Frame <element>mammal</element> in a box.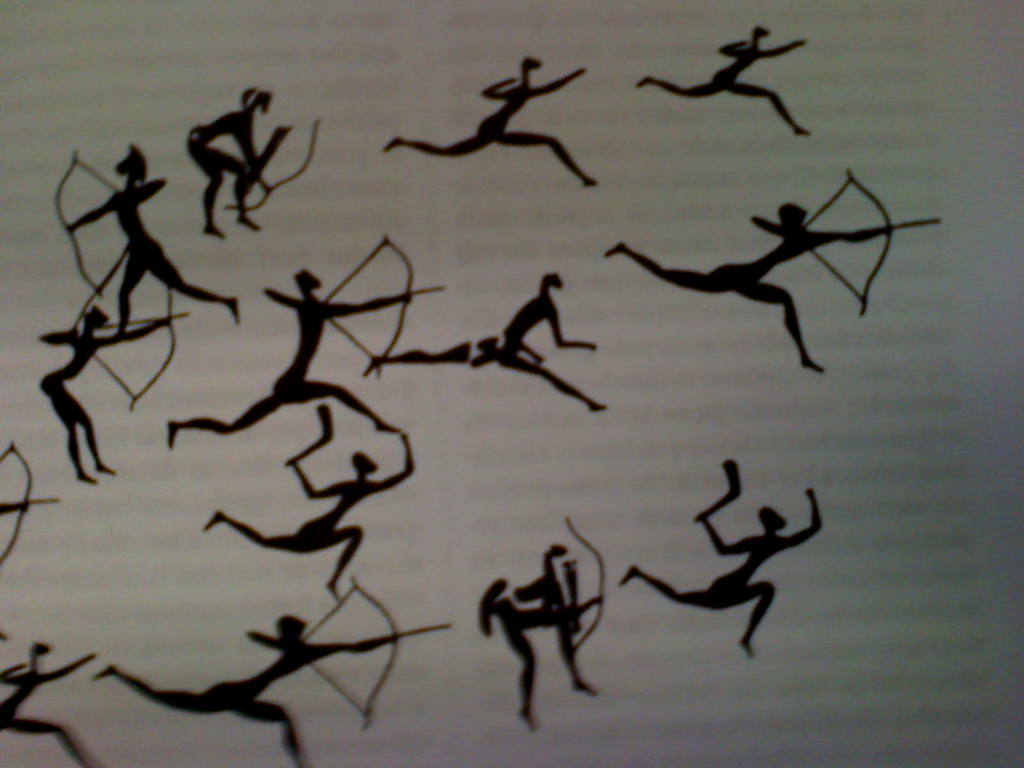
BBox(612, 452, 840, 680).
